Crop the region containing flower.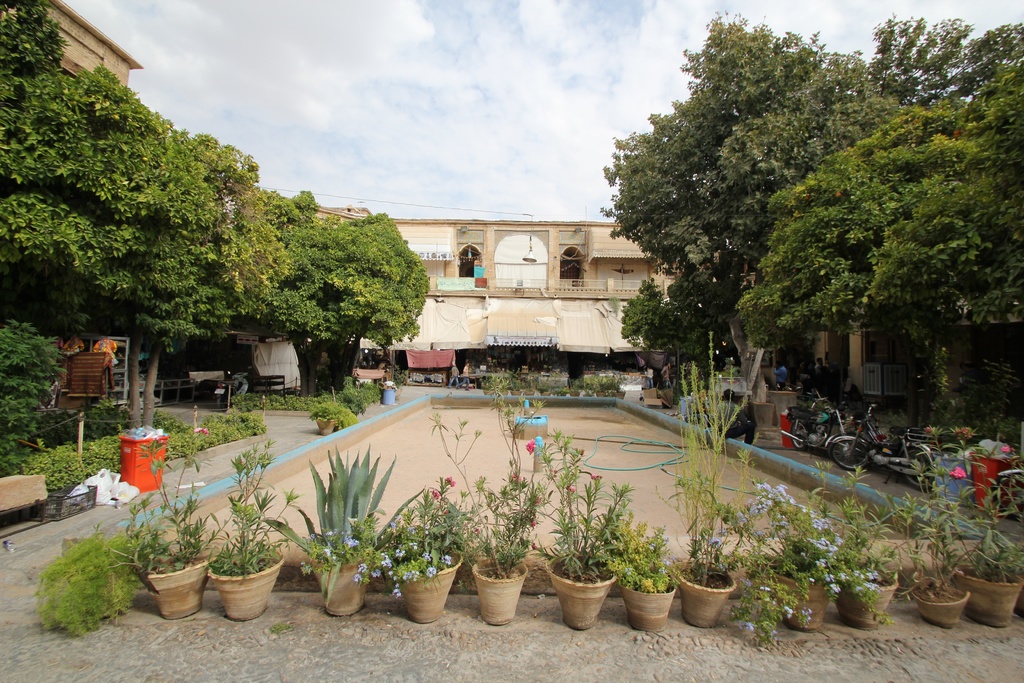
Crop region: BBox(947, 466, 965, 477).
